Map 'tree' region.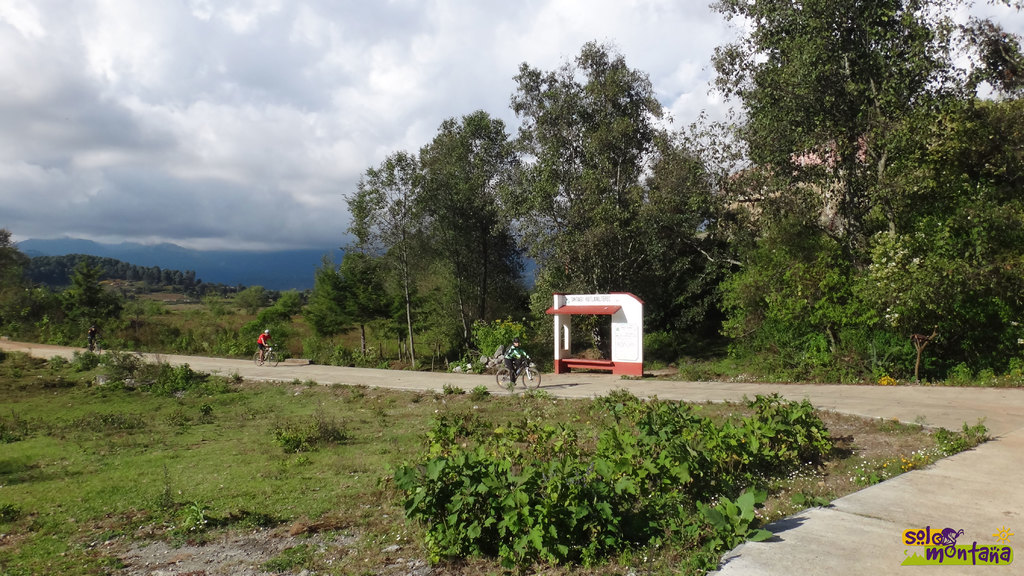
Mapped to <region>1, 223, 49, 339</region>.
